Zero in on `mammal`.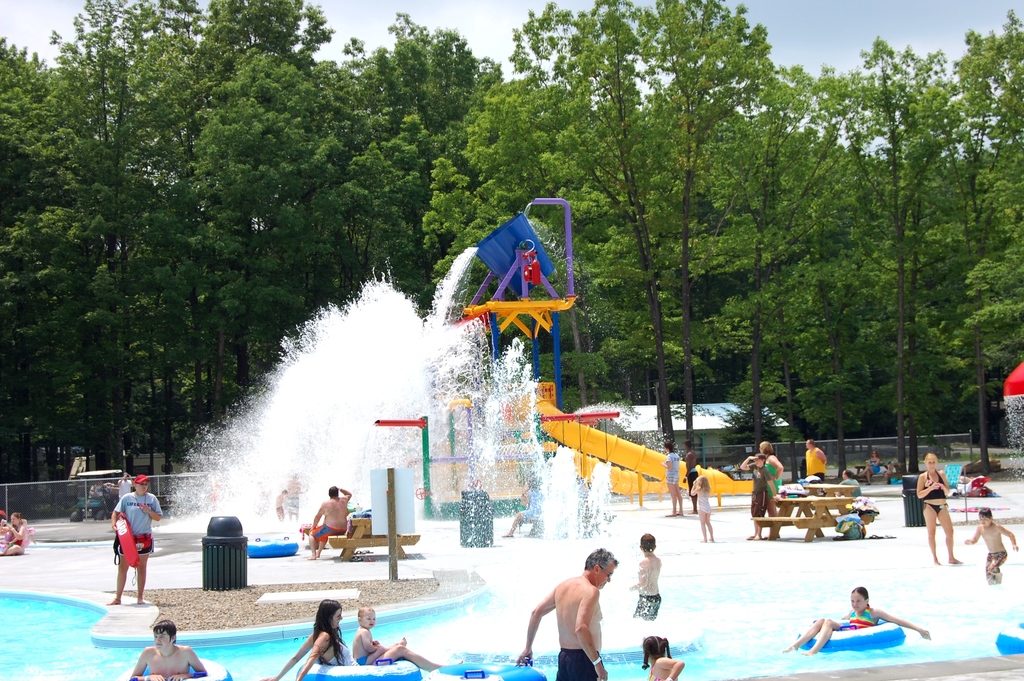
Zeroed in: (129, 621, 206, 680).
